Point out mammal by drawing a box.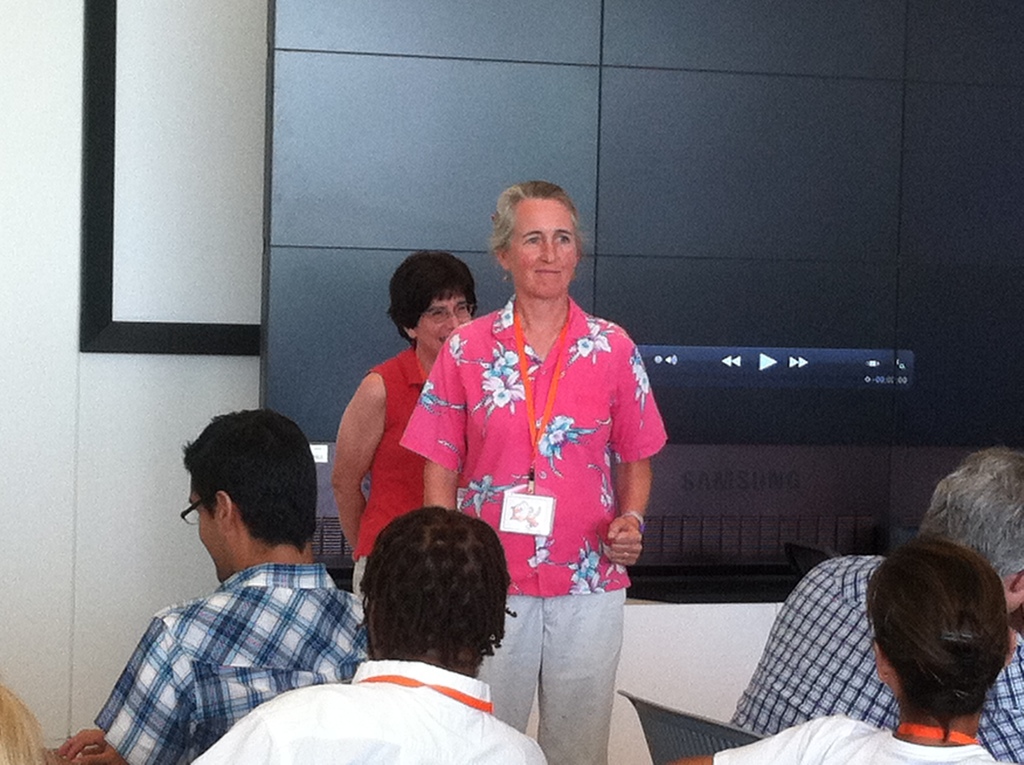
[330, 242, 476, 598].
